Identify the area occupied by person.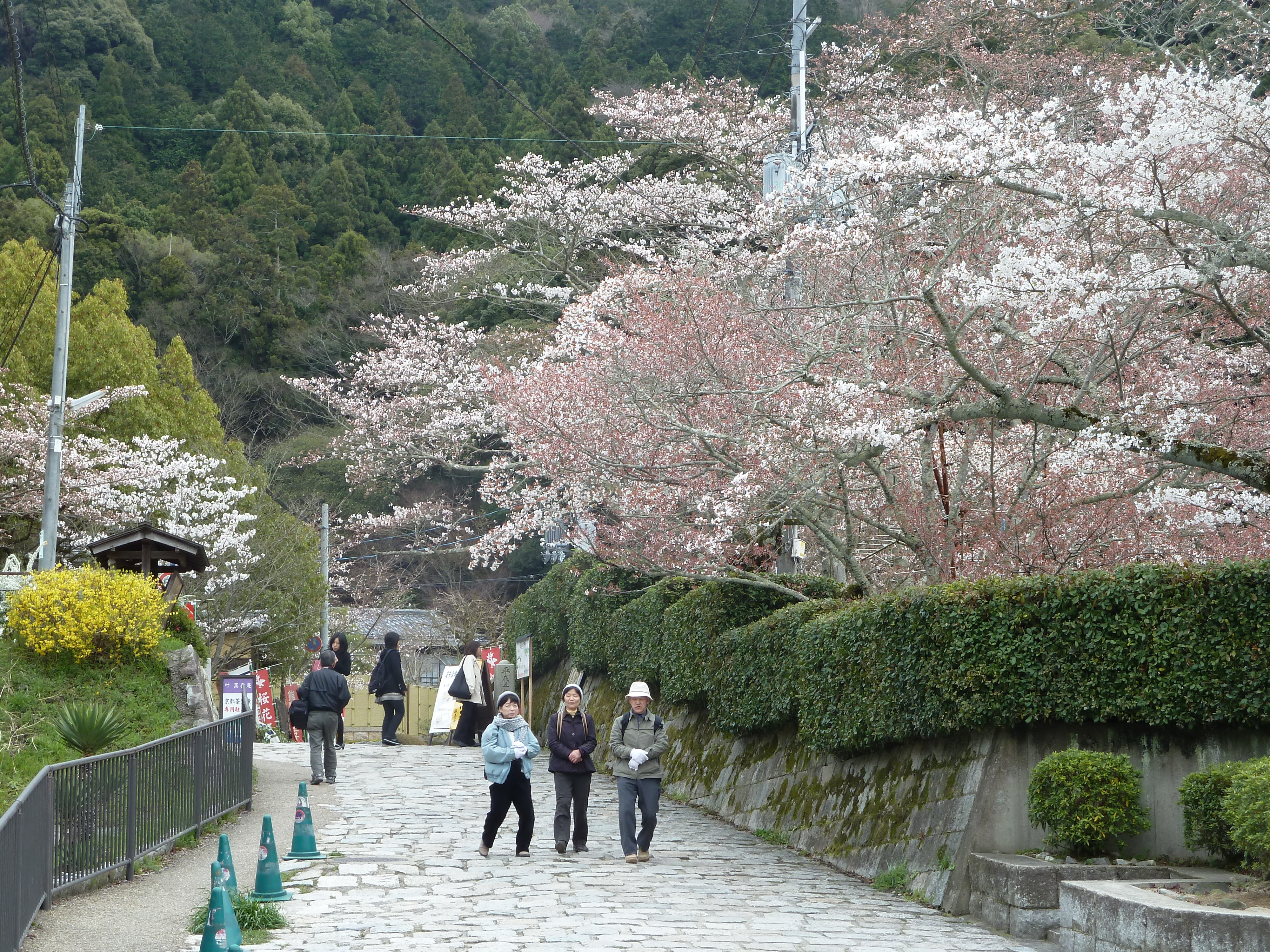
Area: box=[94, 206, 109, 252].
